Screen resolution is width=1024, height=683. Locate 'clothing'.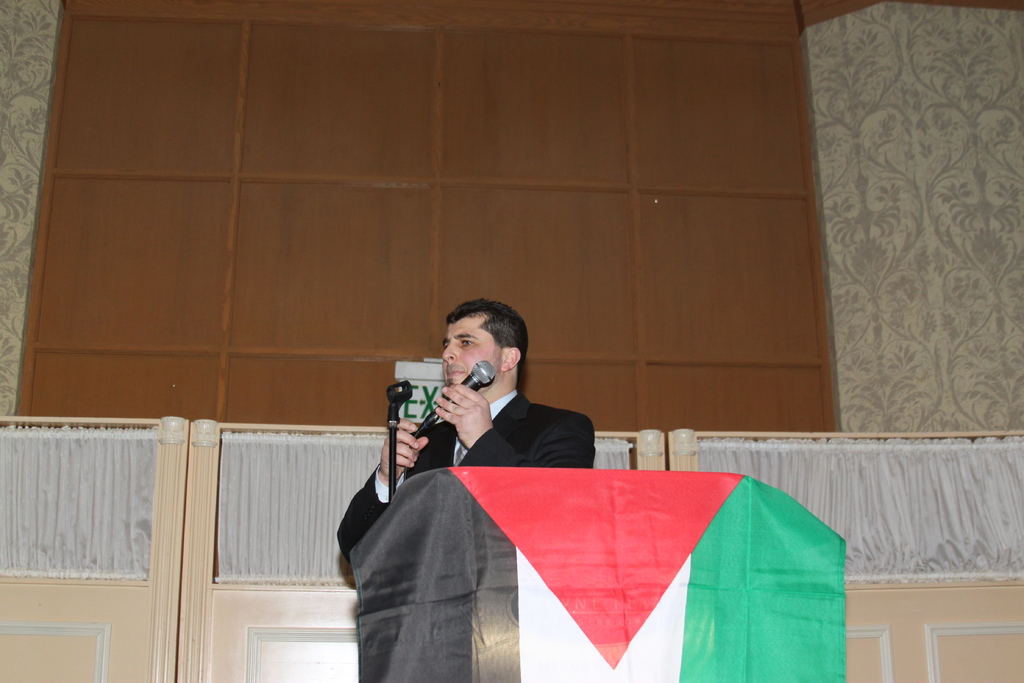
[left=339, top=384, right=593, bottom=555].
